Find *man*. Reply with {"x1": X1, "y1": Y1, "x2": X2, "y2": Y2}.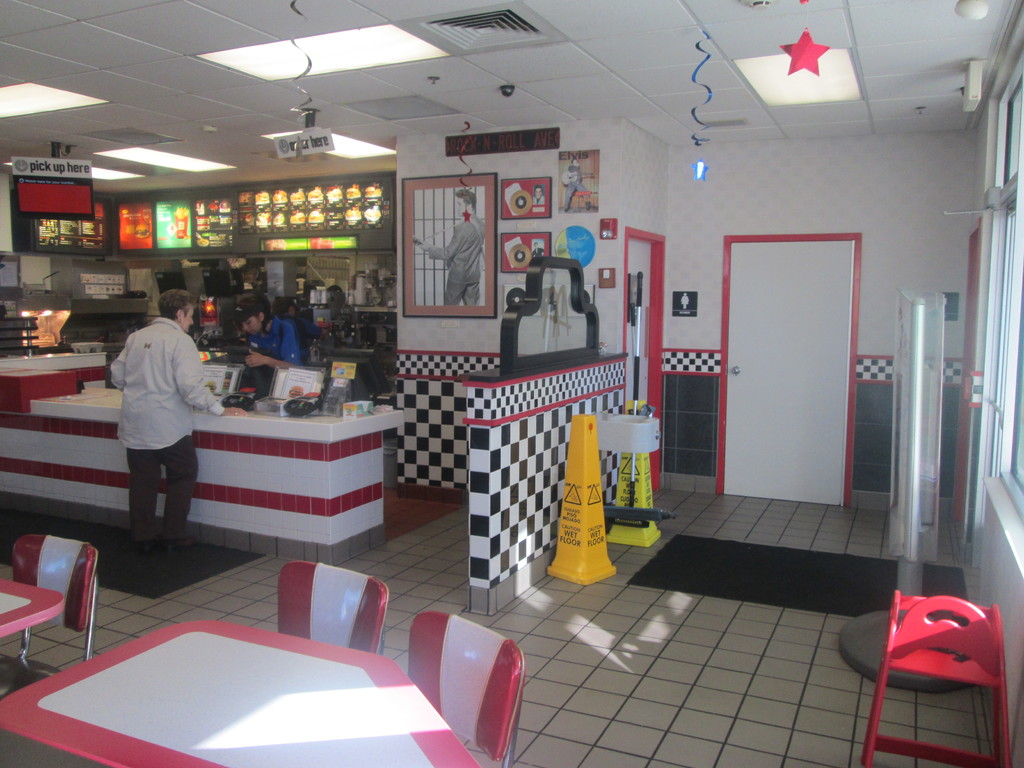
{"x1": 422, "y1": 188, "x2": 486, "y2": 308}.
